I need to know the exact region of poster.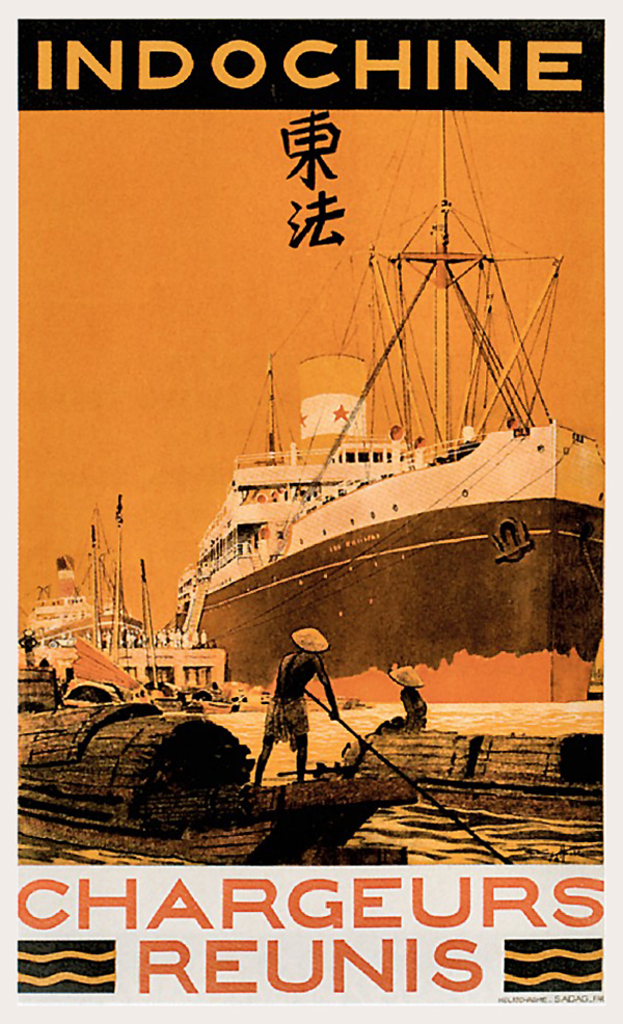
Region: rect(0, 0, 622, 1023).
